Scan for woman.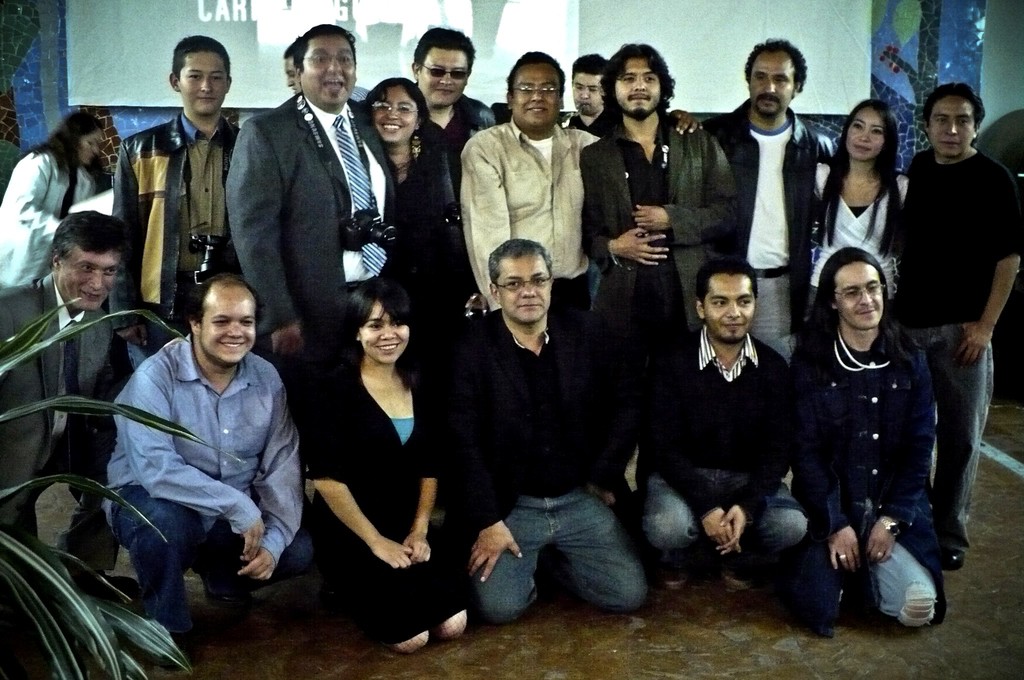
Scan result: [x1=0, y1=109, x2=104, y2=291].
